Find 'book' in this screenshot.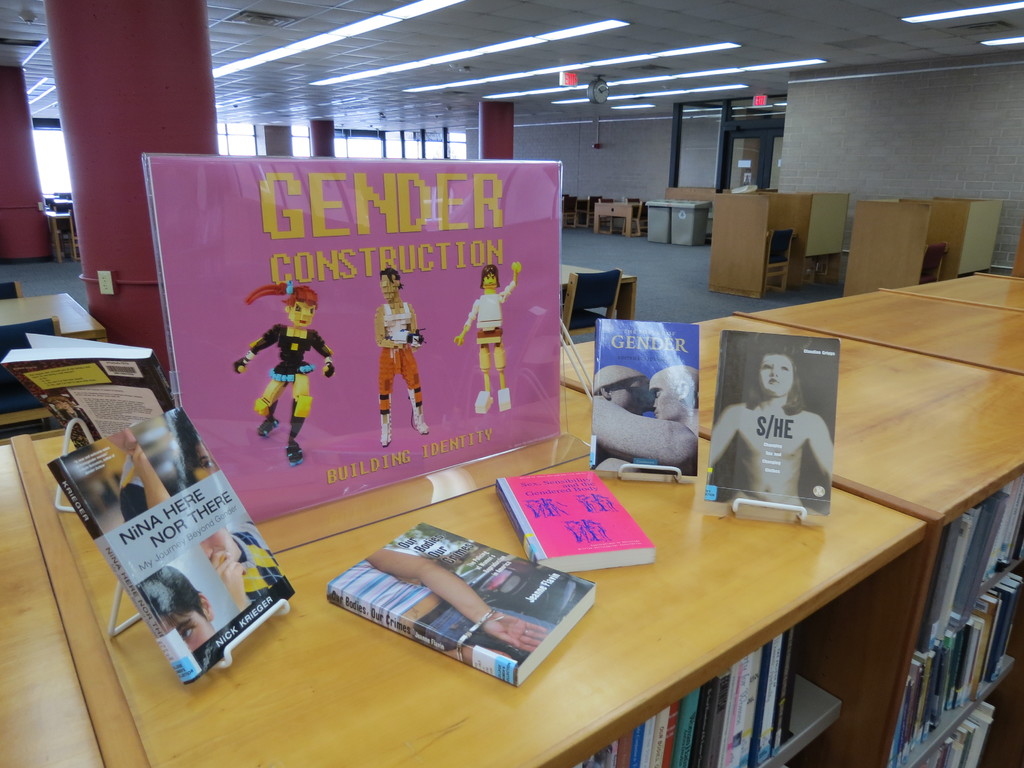
The bounding box for 'book' is {"left": 700, "top": 326, "right": 844, "bottom": 517}.
